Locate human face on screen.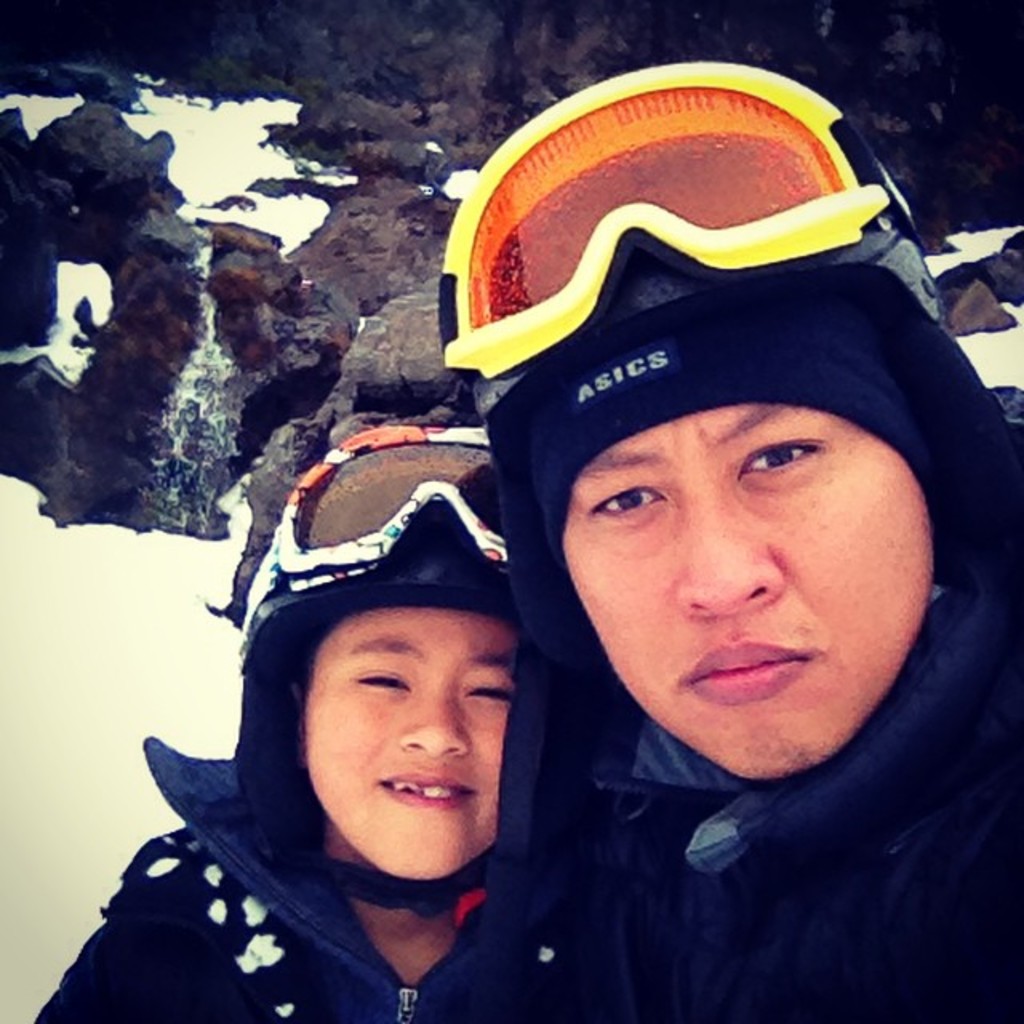
On screen at (560,405,938,782).
